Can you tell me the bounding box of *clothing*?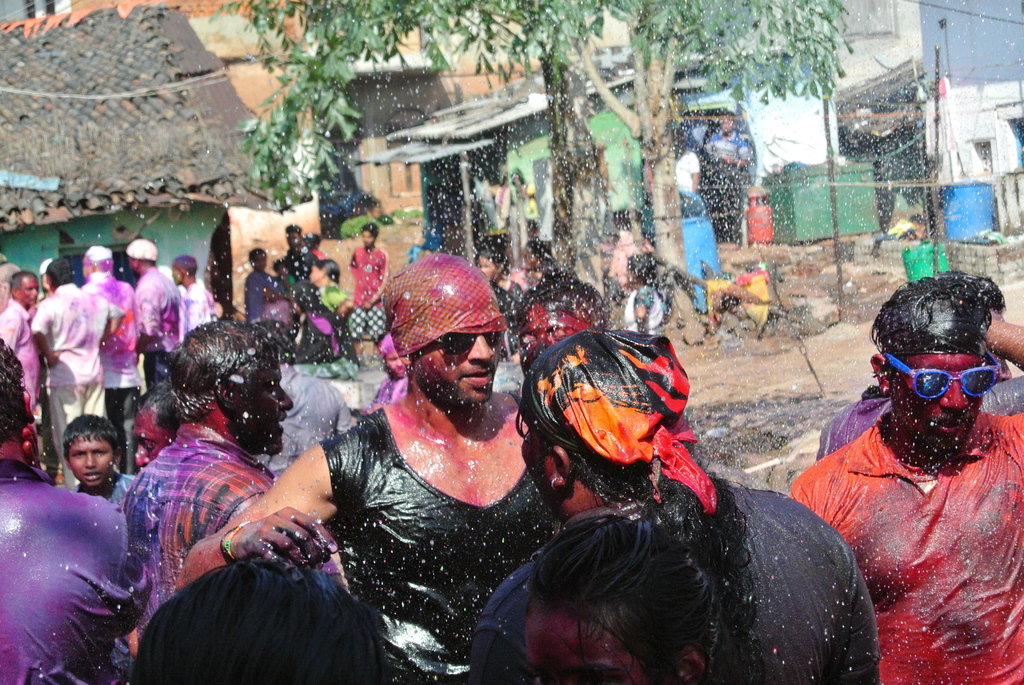
x1=83 y1=272 x2=147 y2=436.
